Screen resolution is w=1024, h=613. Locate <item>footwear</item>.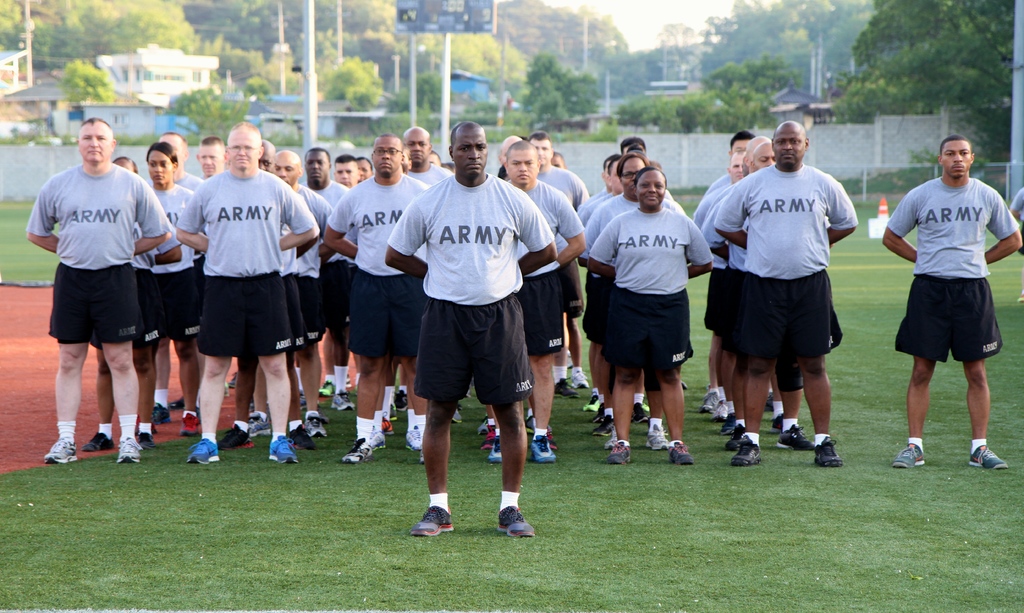
l=607, t=431, r=617, b=448.
